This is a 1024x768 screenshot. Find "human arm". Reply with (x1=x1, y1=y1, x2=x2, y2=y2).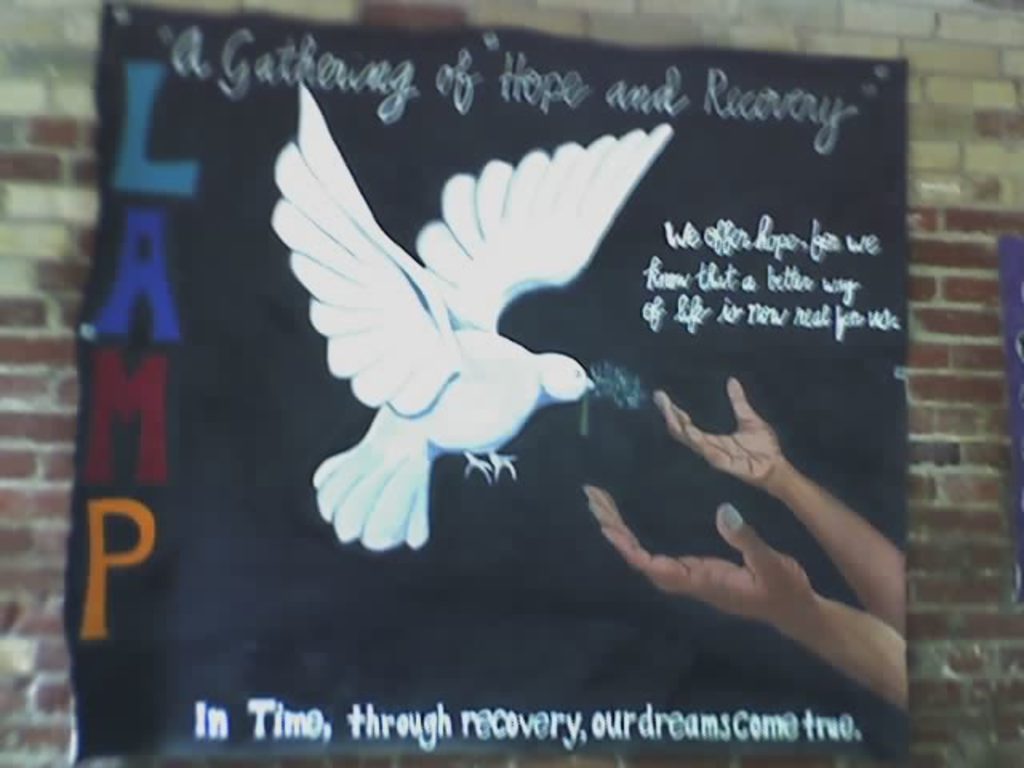
(x1=653, y1=376, x2=906, y2=630).
